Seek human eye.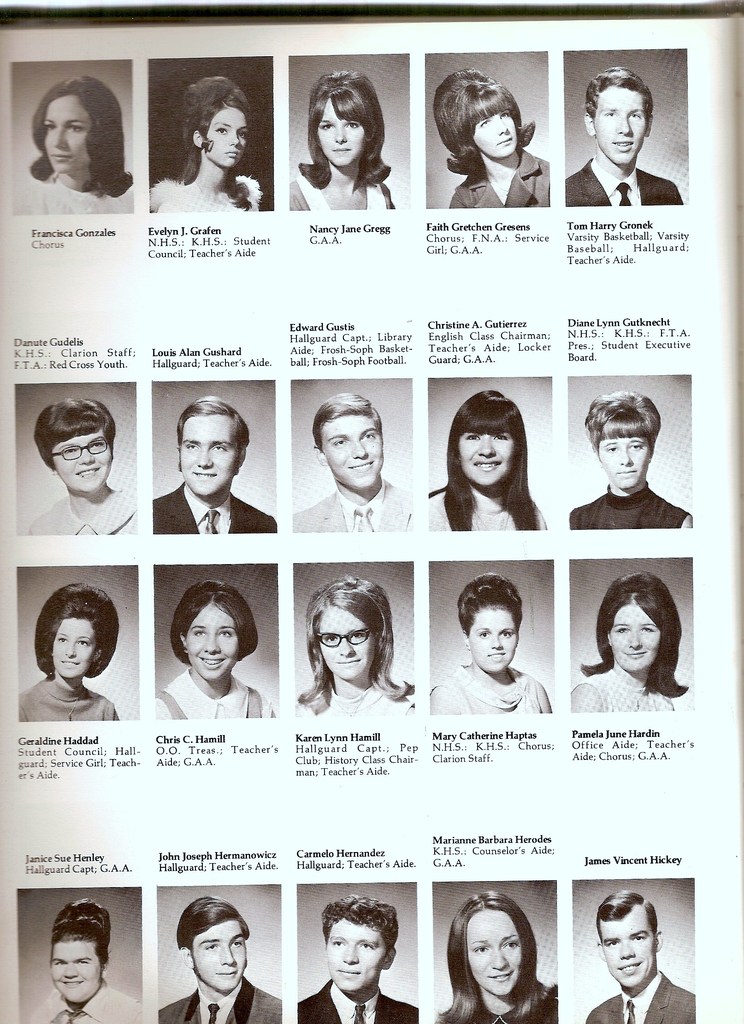
locate(361, 941, 376, 950).
